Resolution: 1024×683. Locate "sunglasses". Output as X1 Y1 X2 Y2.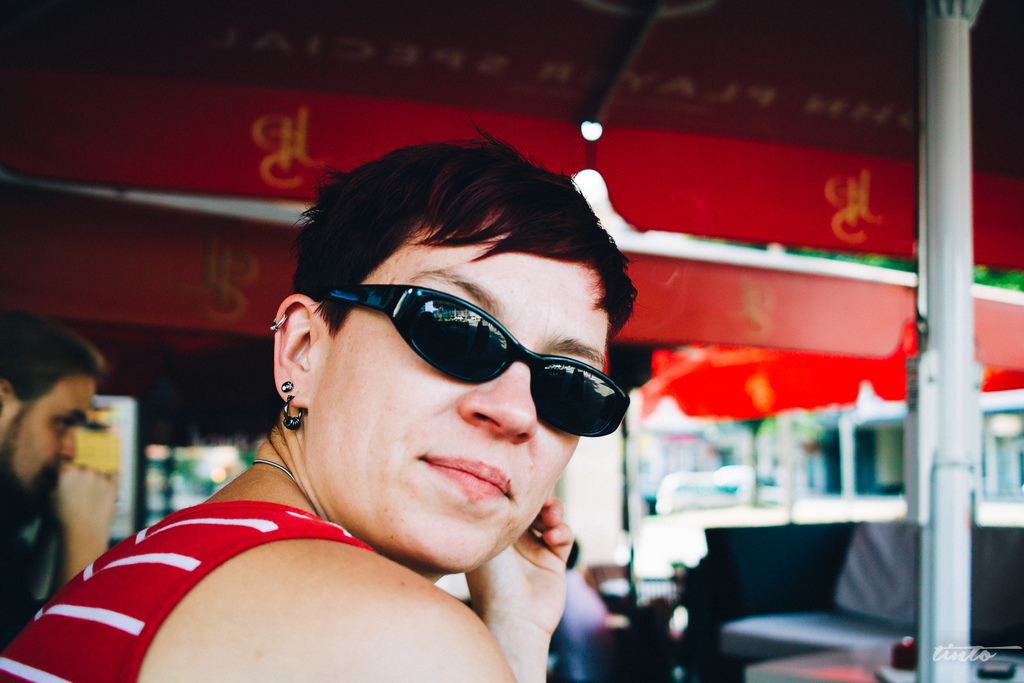
316 284 630 438.
